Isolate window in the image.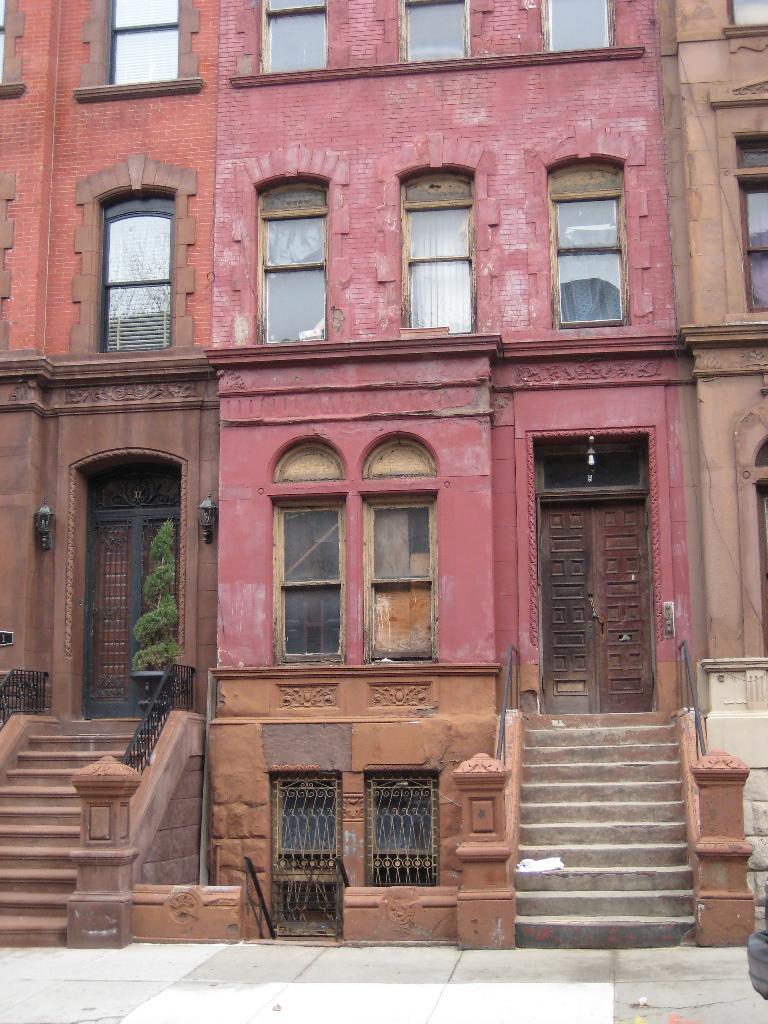
Isolated region: pyautogui.locateOnScreen(269, 774, 341, 935).
